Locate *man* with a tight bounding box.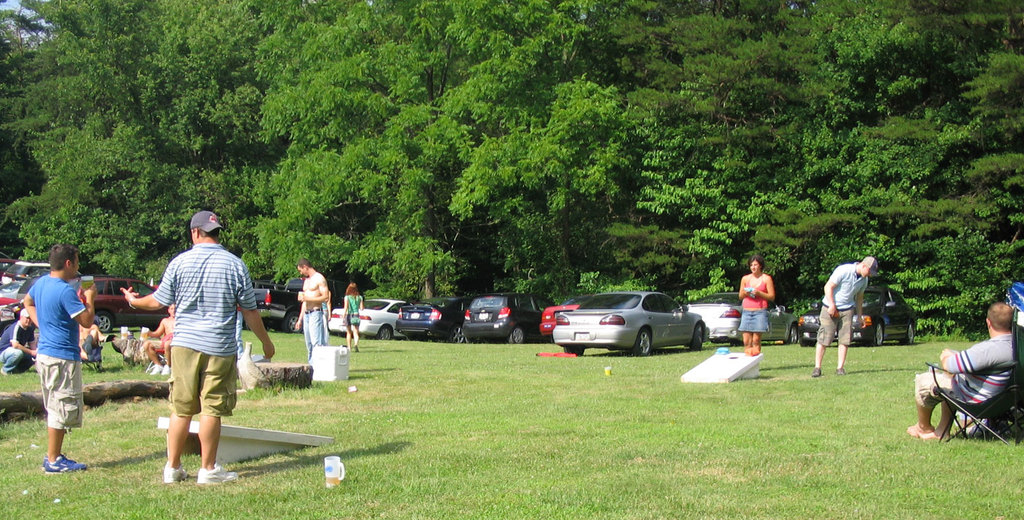
(810, 255, 877, 377).
